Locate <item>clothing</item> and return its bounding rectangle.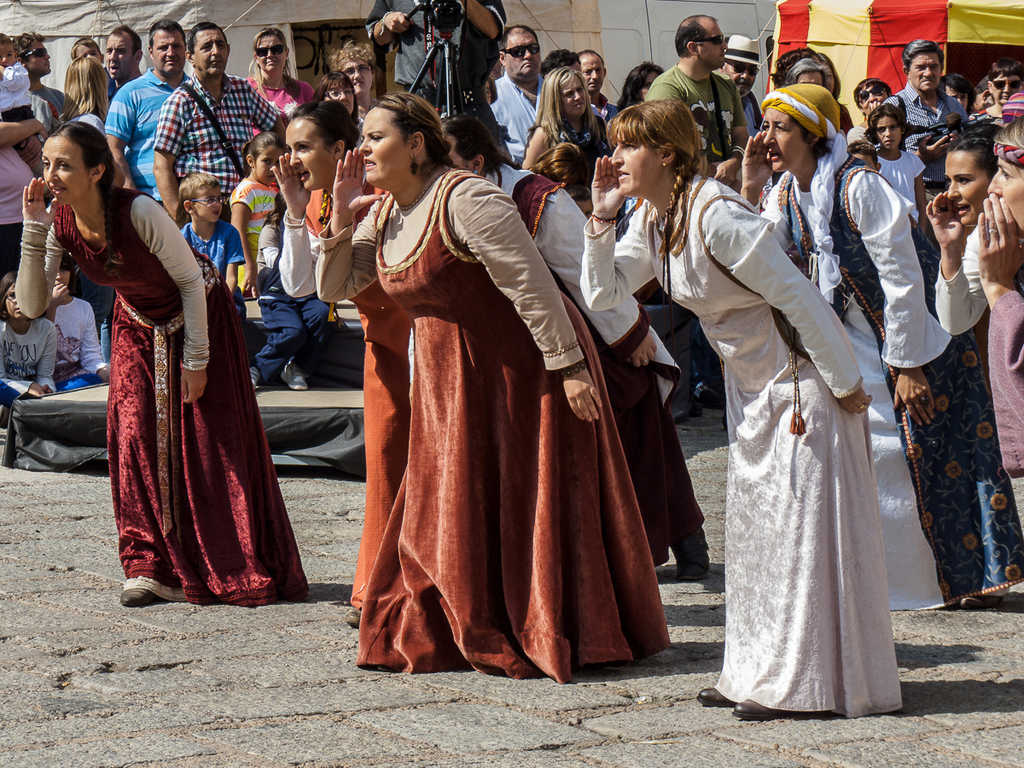
(x1=573, y1=170, x2=877, y2=713).
